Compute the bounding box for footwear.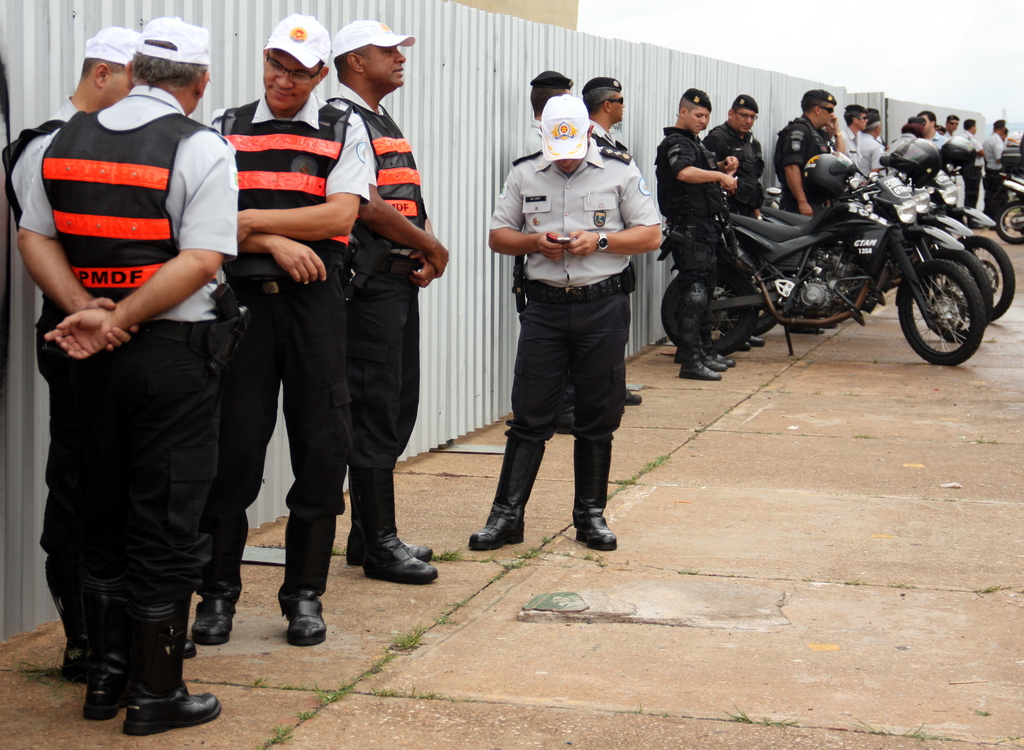
(x1=471, y1=511, x2=528, y2=550).
